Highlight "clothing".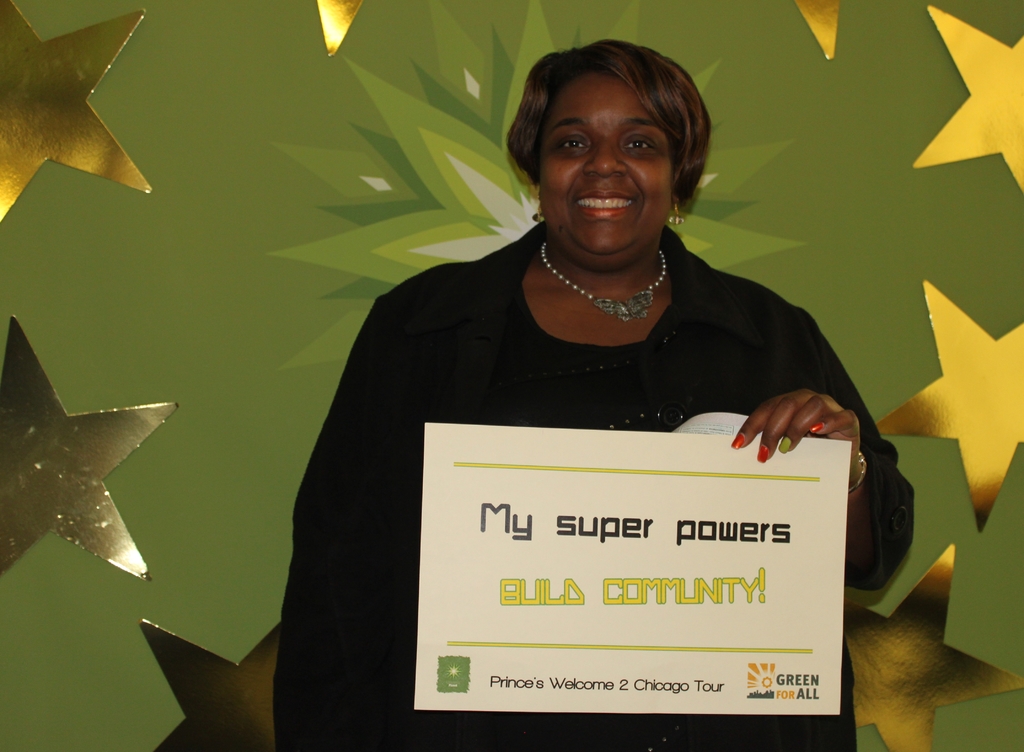
Highlighted region: {"x1": 286, "y1": 216, "x2": 861, "y2": 678}.
